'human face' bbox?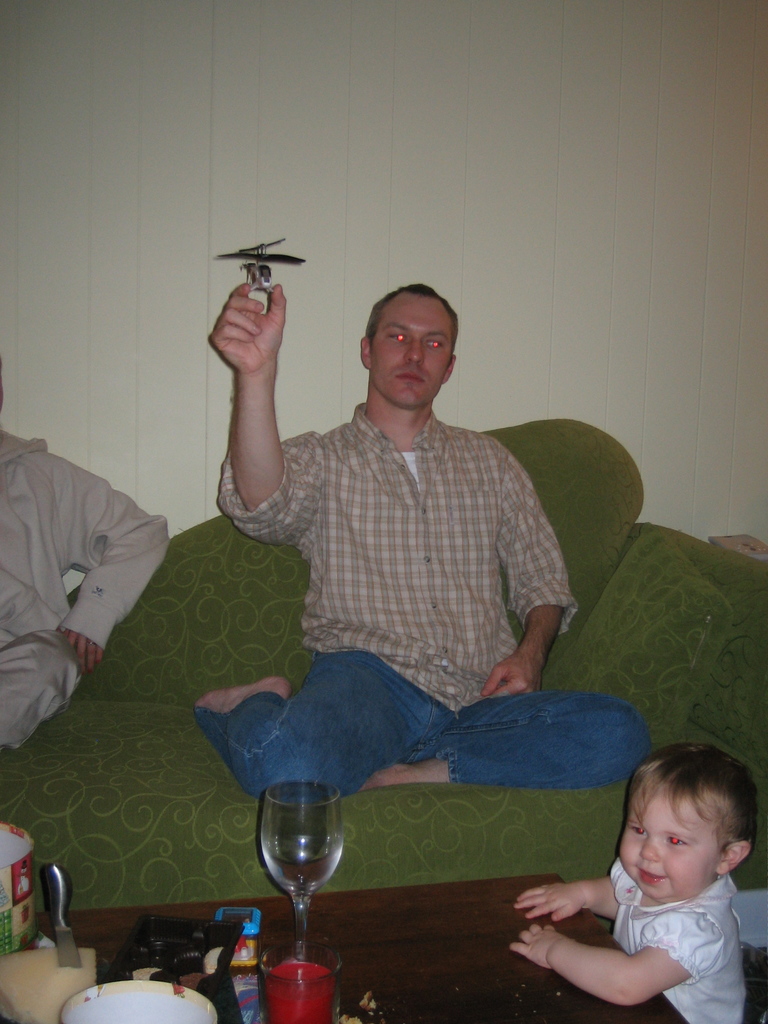
[left=617, top=788, right=723, bottom=908]
